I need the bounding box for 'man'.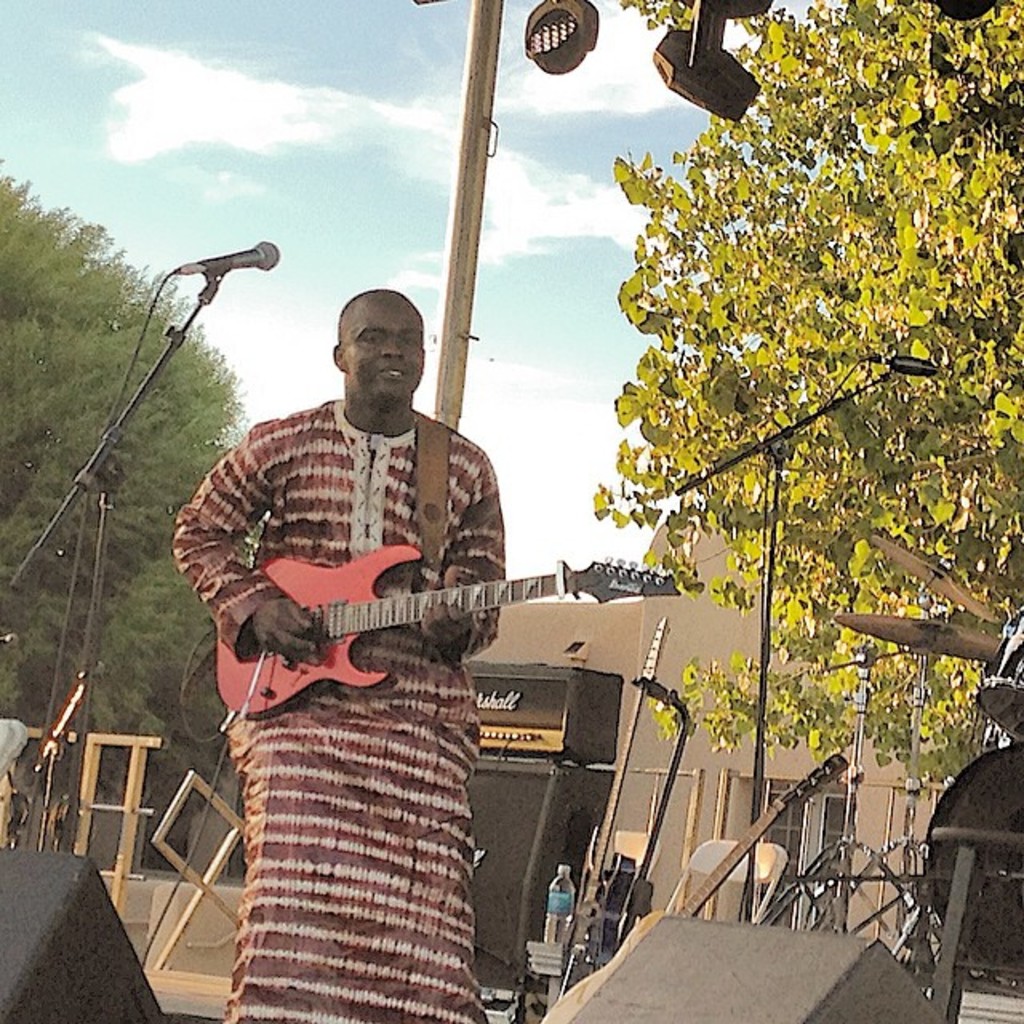
Here it is: l=166, t=285, r=515, b=1022.
